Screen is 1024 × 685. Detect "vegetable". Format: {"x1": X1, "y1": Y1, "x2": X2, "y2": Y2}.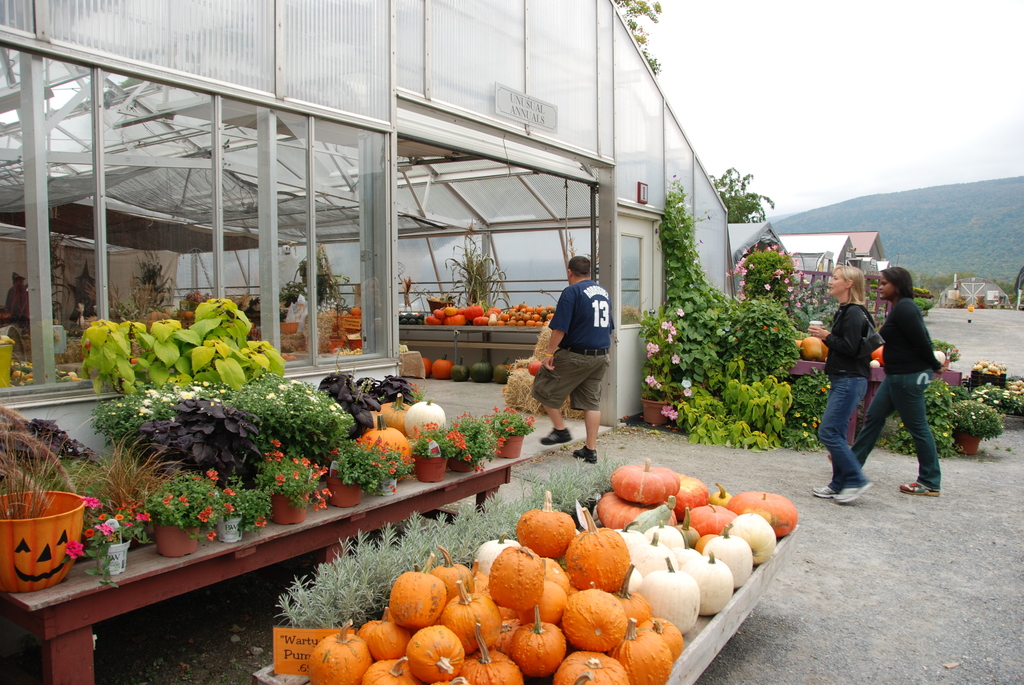
{"x1": 355, "y1": 411, "x2": 414, "y2": 467}.
